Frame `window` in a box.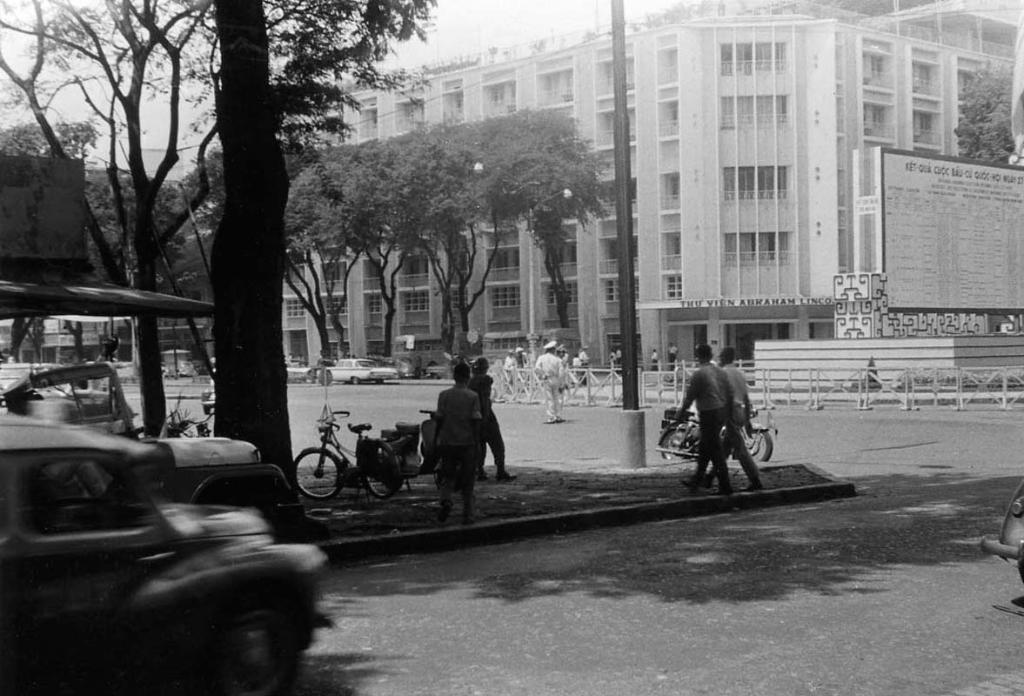
(left=325, top=297, right=347, bottom=319).
